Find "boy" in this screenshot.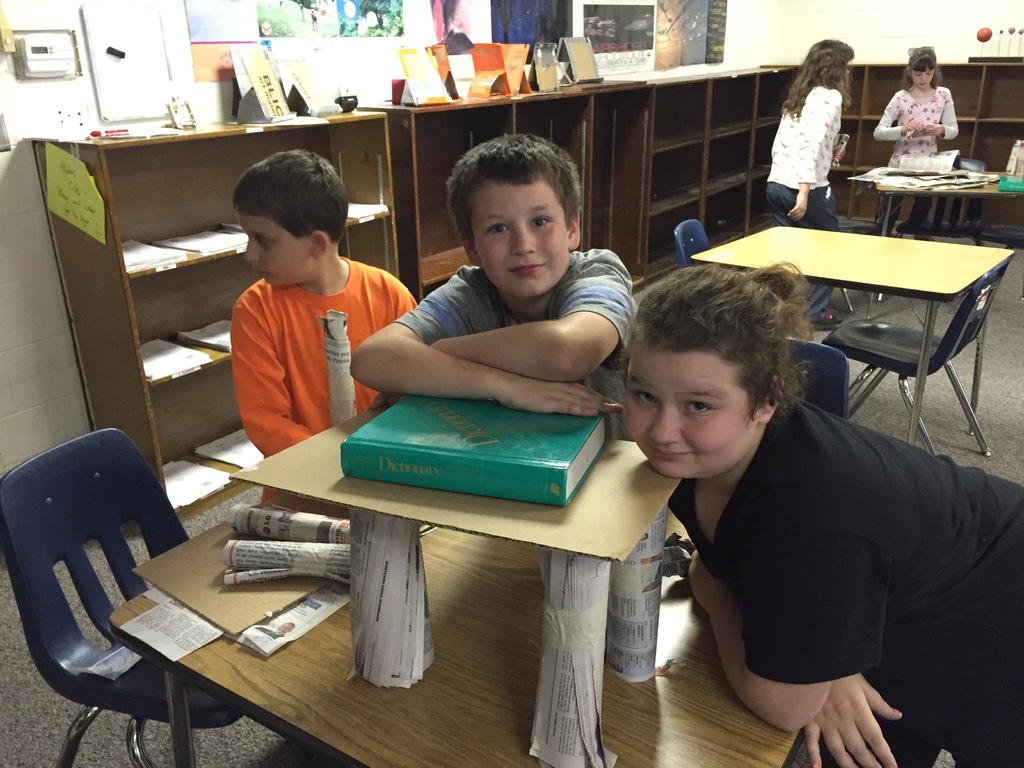
The bounding box for "boy" is {"left": 351, "top": 131, "right": 641, "bottom": 442}.
